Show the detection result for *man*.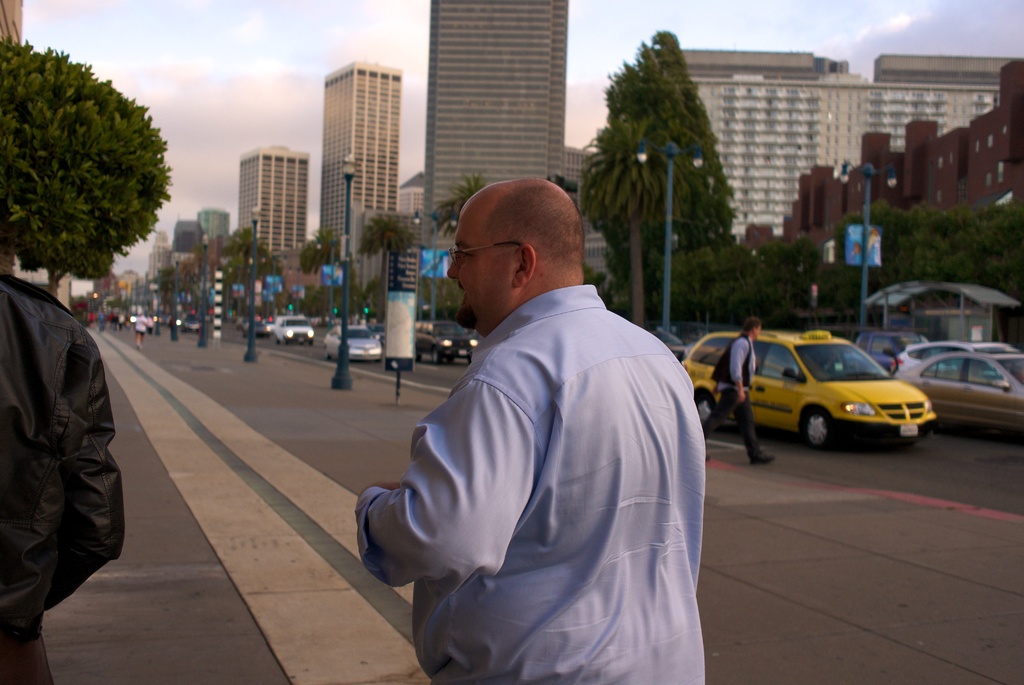
[x1=698, y1=310, x2=779, y2=465].
